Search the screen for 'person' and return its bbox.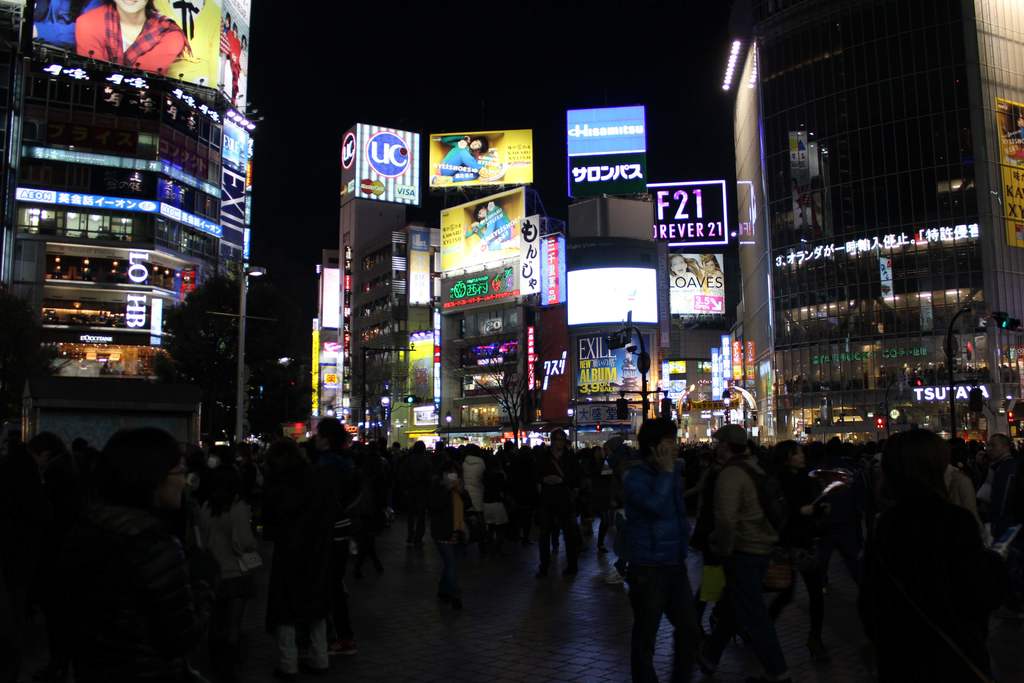
Found: {"left": 611, "top": 416, "right": 699, "bottom": 682}.
